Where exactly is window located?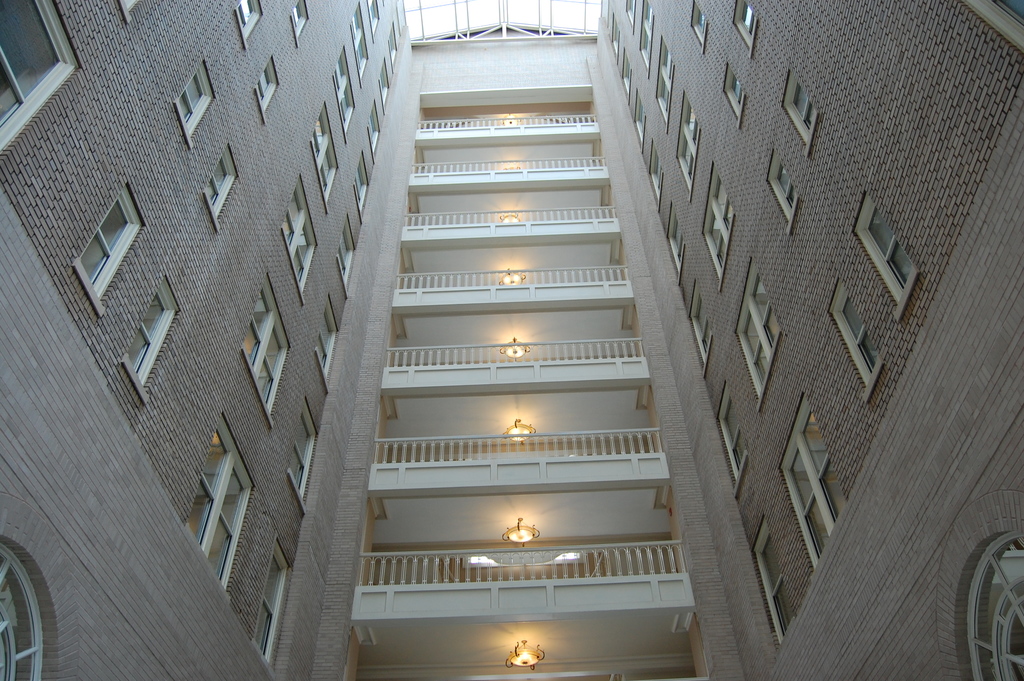
Its bounding box is [x1=316, y1=296, x2=339, y2=373].
